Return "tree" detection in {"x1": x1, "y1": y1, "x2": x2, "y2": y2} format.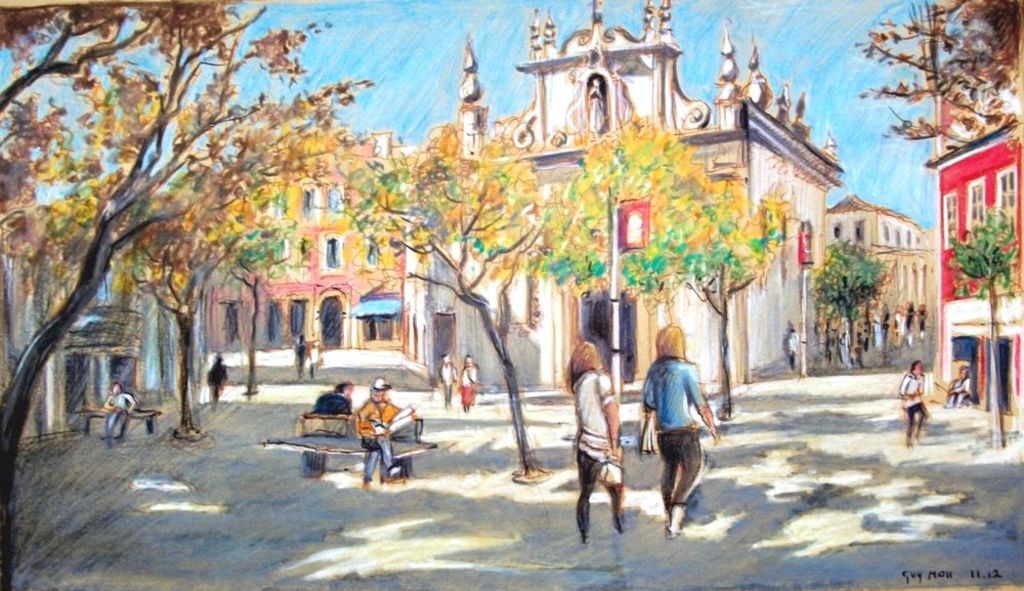
{"x1": 540, "y1": 127, "x2": 735, "y2": 387}.
